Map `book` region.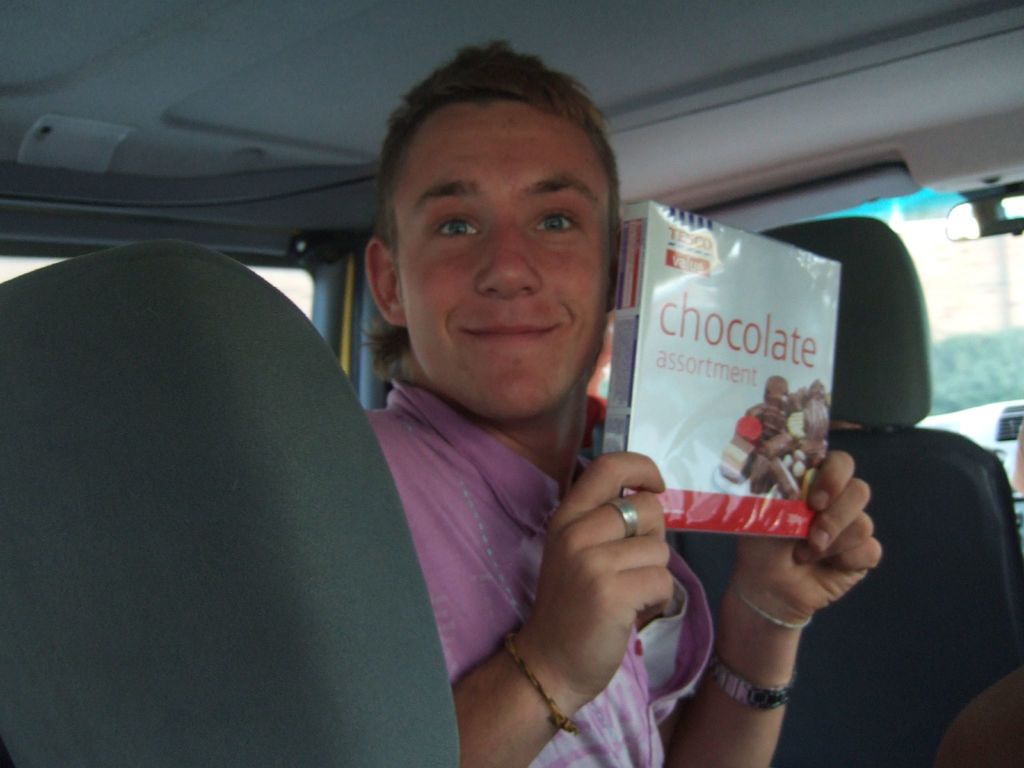
Mapped to <box>602,200,842,534</box>.
